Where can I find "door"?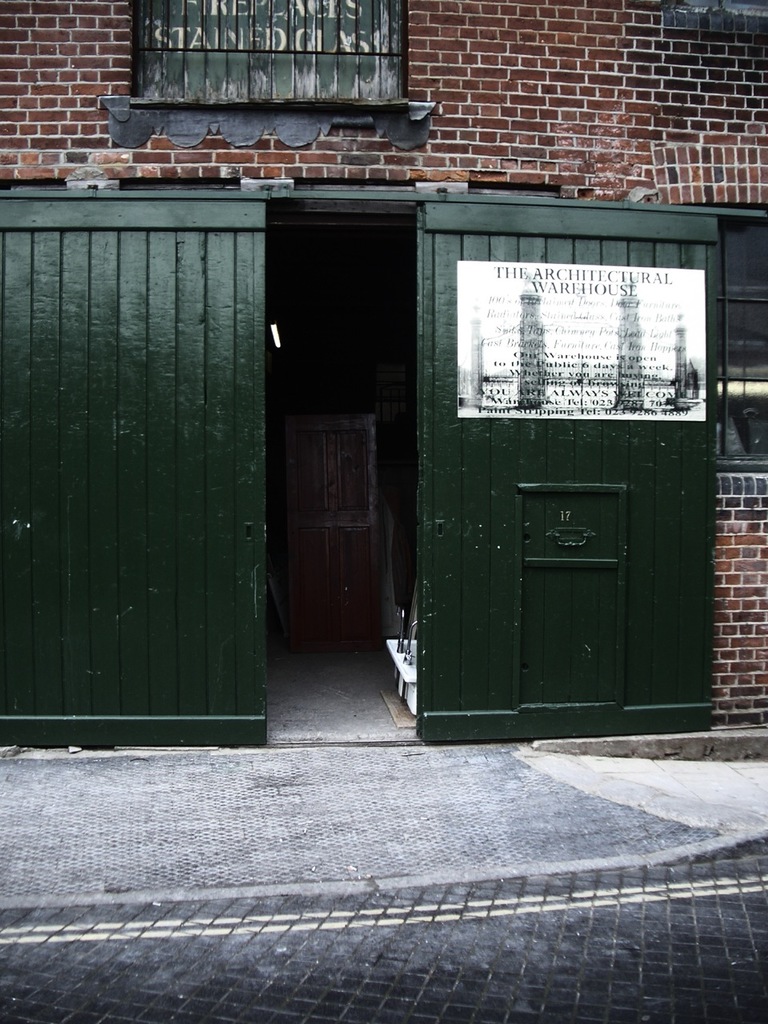
You can find it at bbox=[397, 234, 728, 726].
